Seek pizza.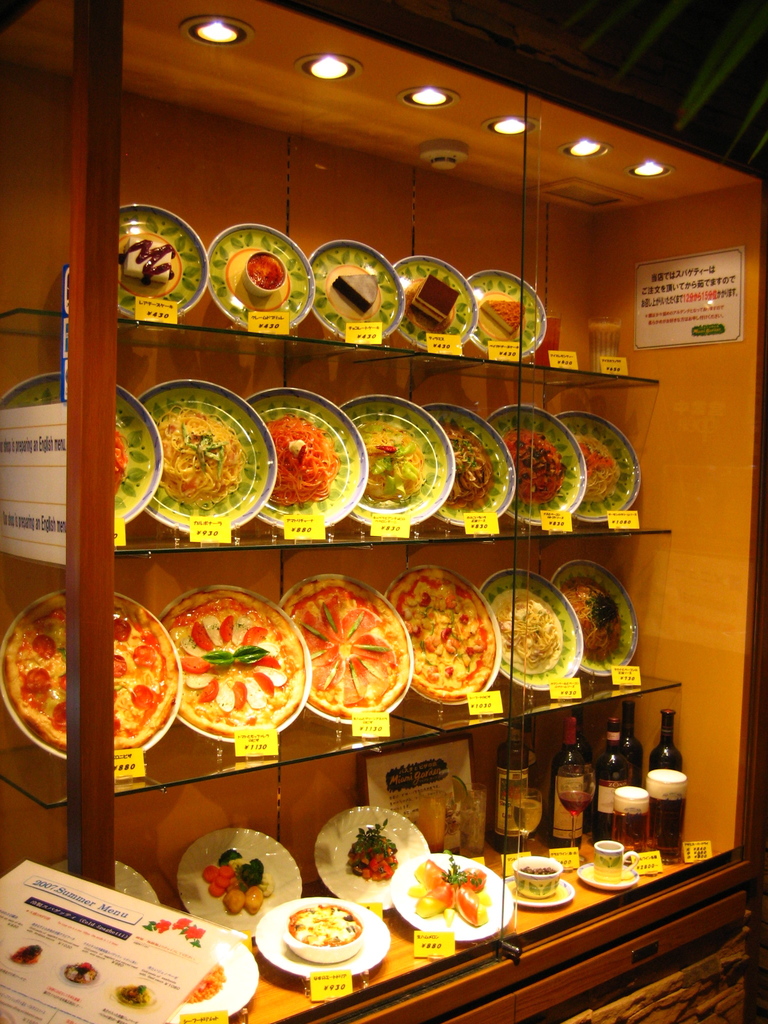
{"x1": 258, "y1": 404, "x2": 353, "y2": 510}.
